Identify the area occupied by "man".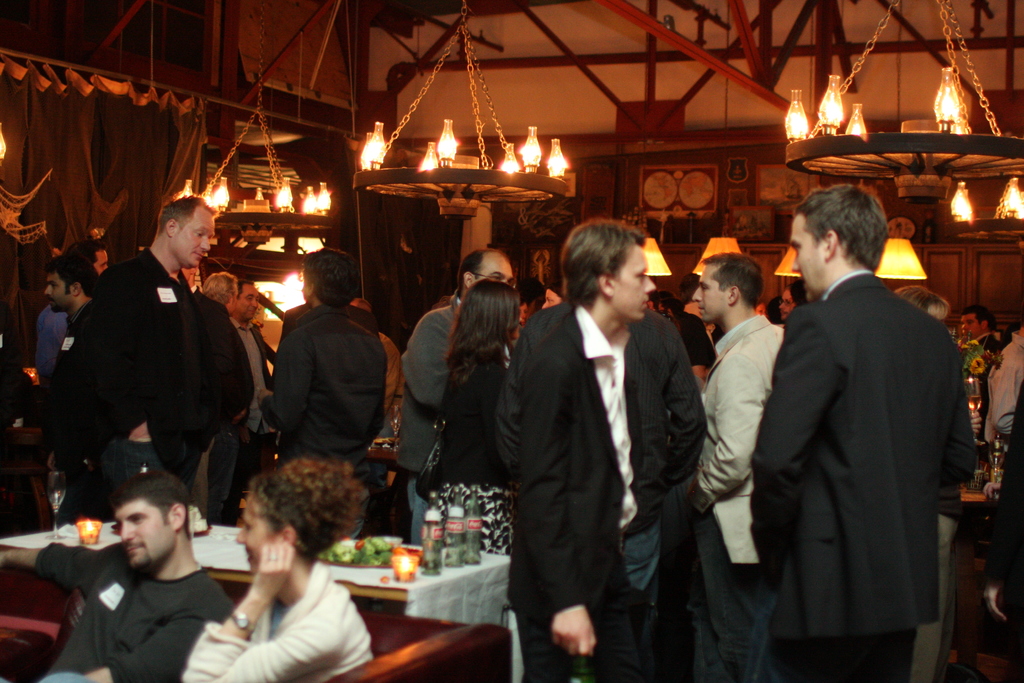
Area: <bbox>352, 294, 406, 414</bbox>.
